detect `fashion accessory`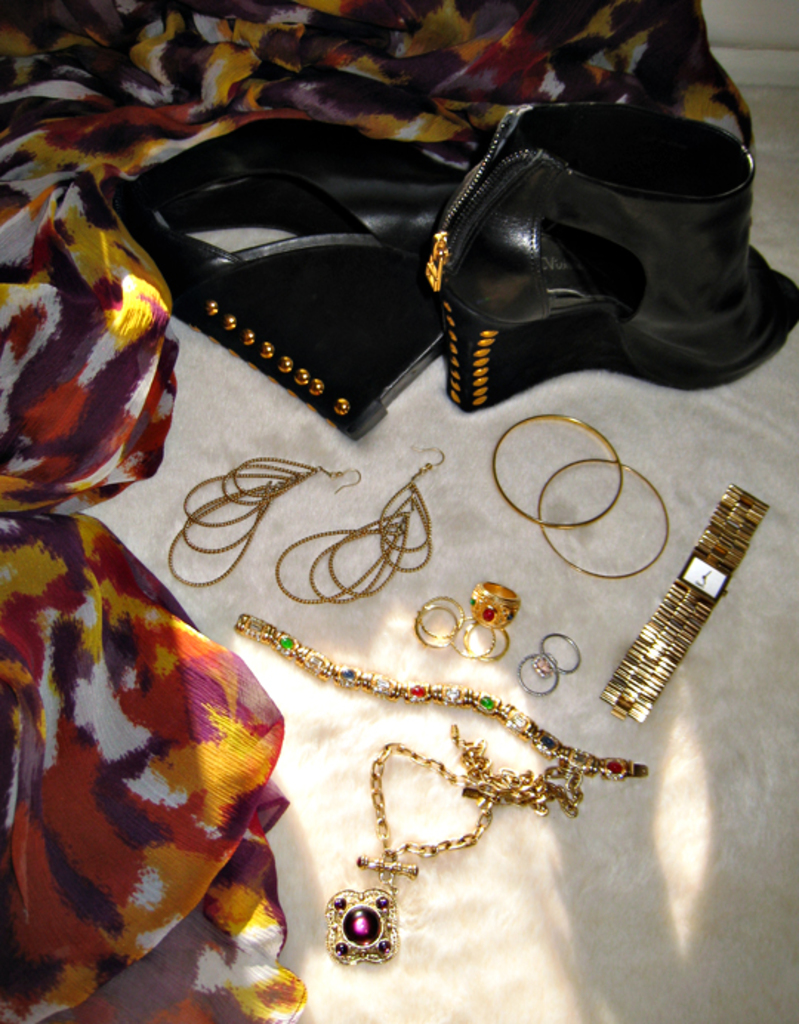
237/610/653/786
